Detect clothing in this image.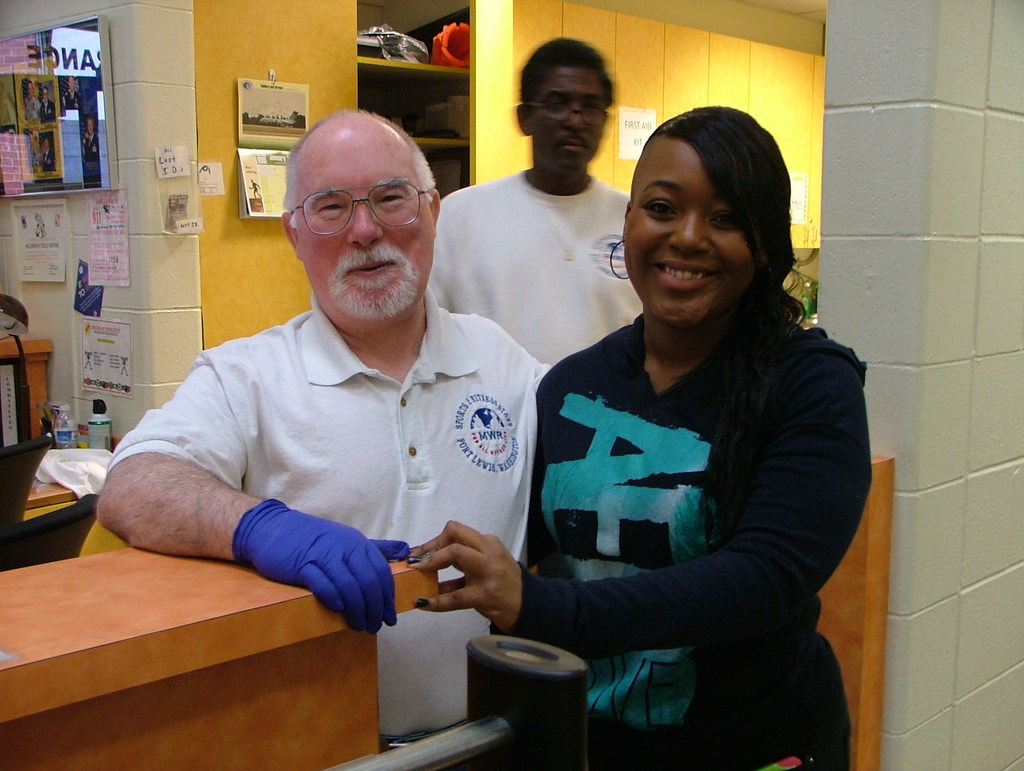
Detection: [x1=421, y1=166, x2=645, y2=359].
